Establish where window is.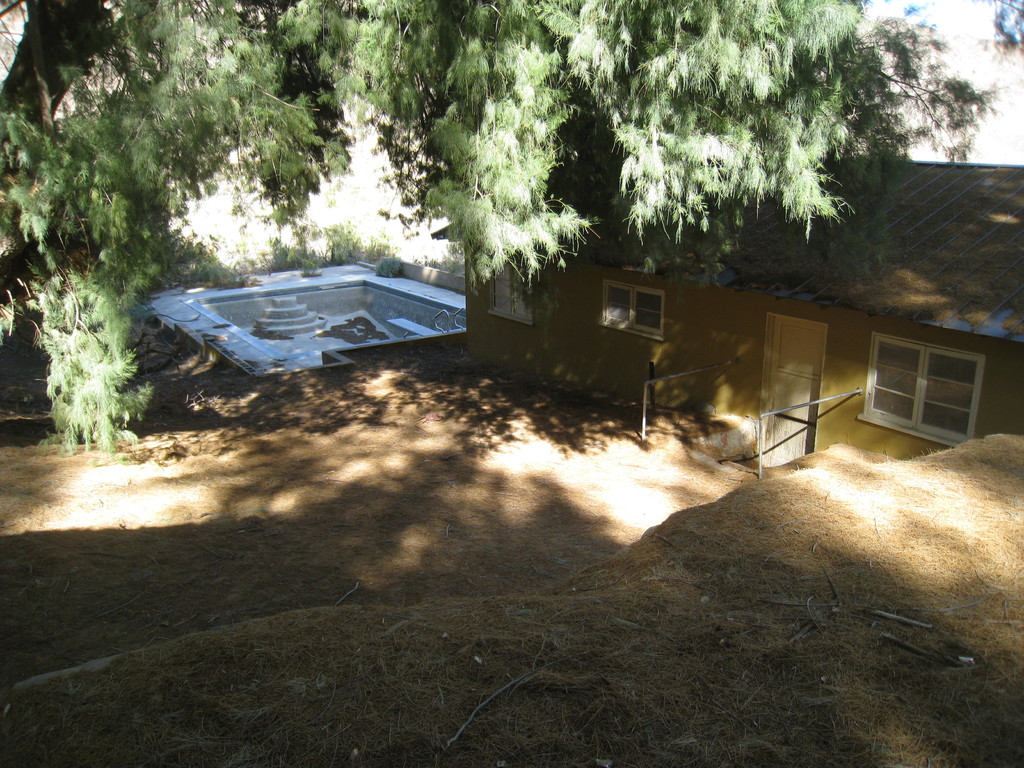
Established at pyautogui.locateOnScreen(483, 250, 530, 321).
